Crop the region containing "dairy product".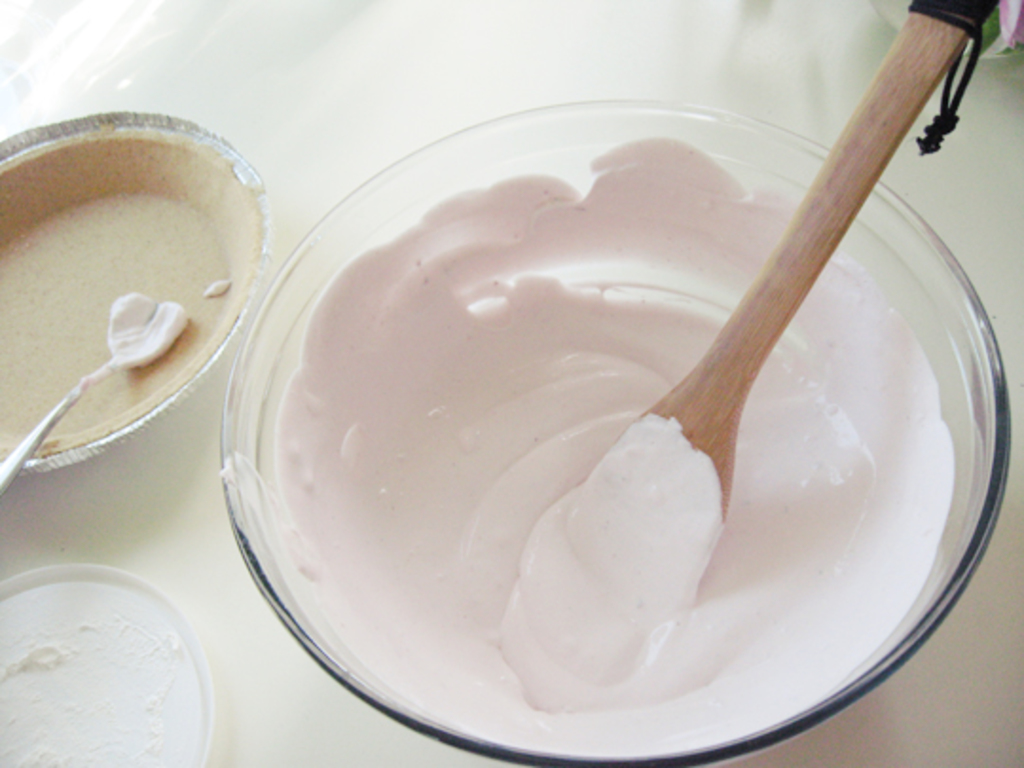
Crop region: [x1=0, y1=580, x2=247, y2=766].
